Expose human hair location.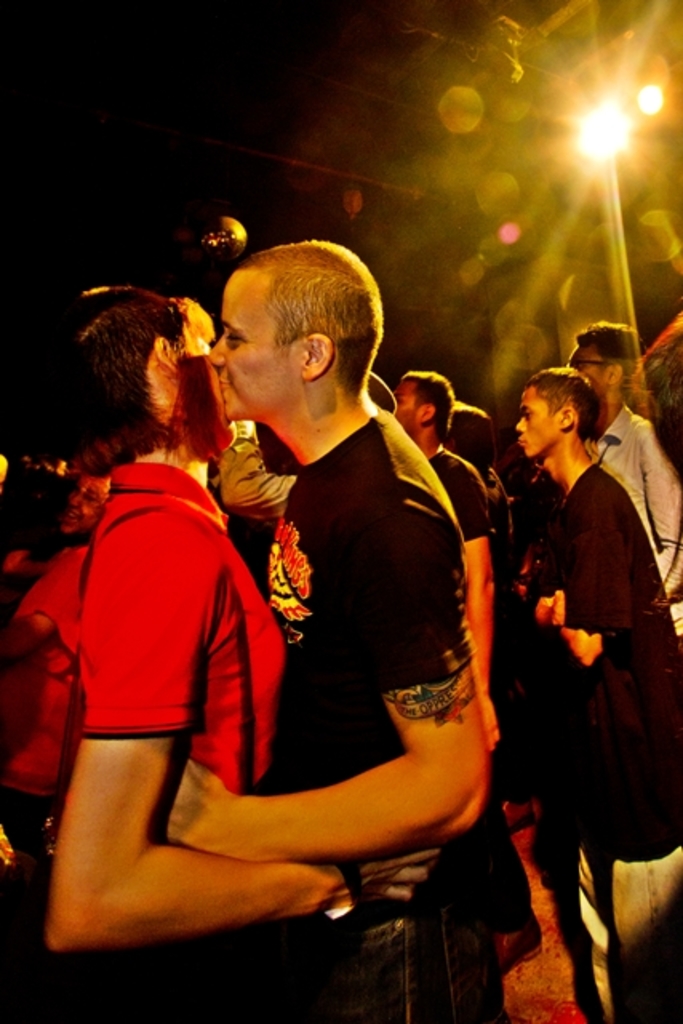
Exposed at l=581, t=318, r=645, b=389.
